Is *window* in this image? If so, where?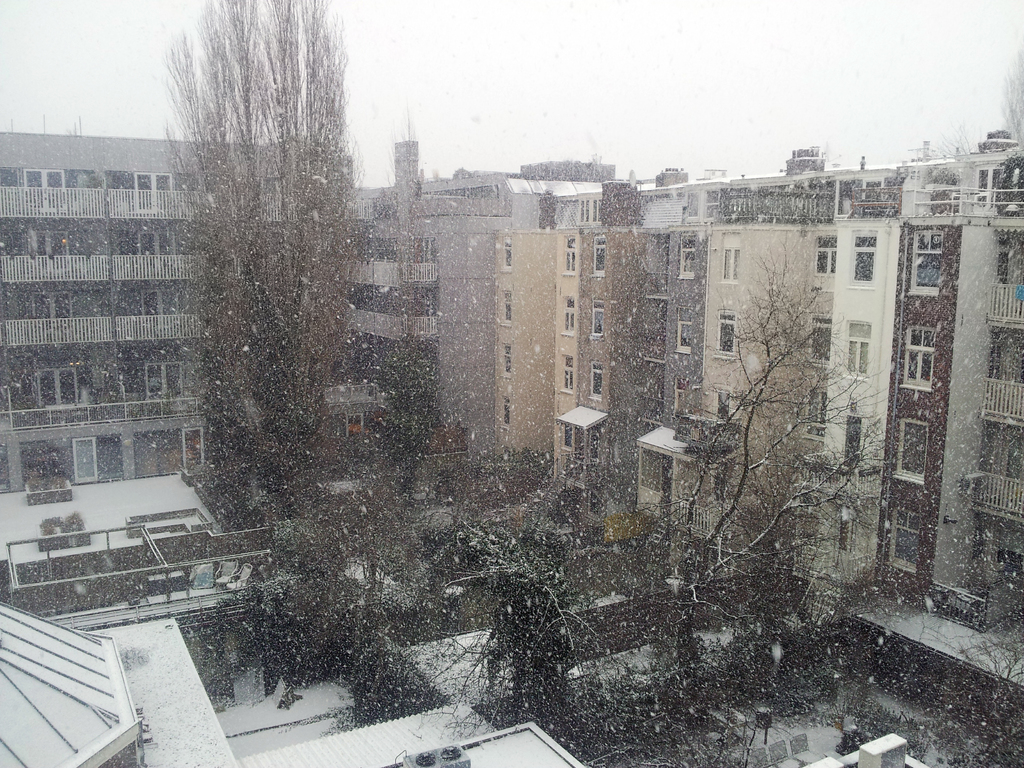
Yes, at bbox=(846, 233, 878, 288).
